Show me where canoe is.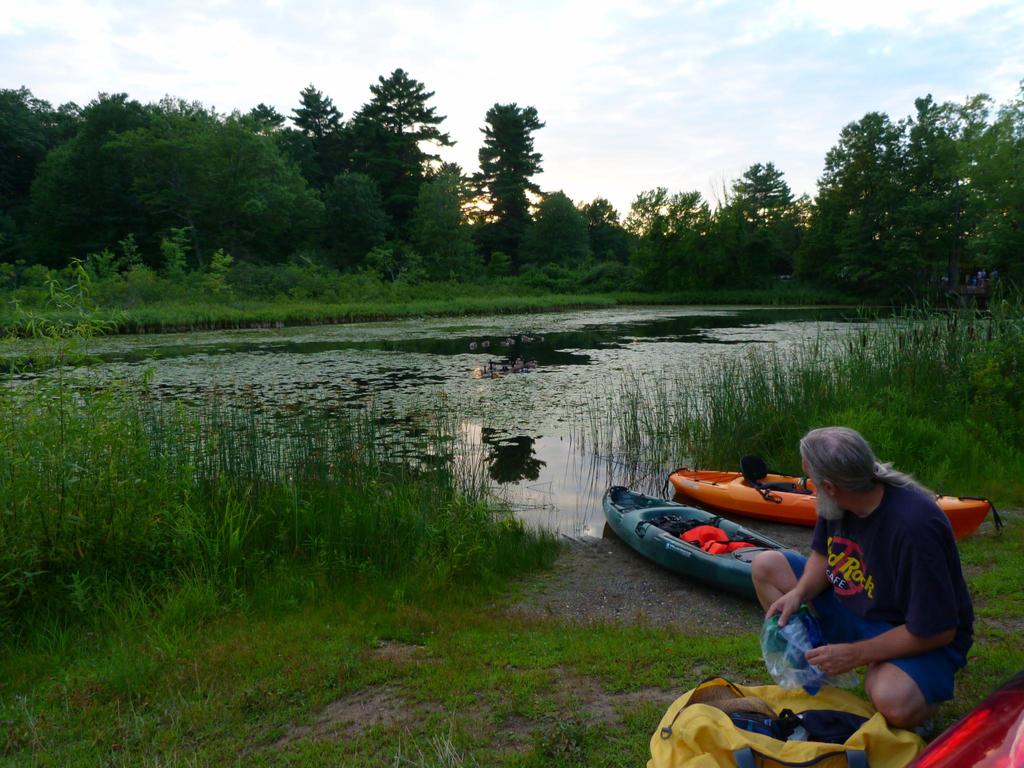
canoe is at bbox=[593, 494, 842, 625].
